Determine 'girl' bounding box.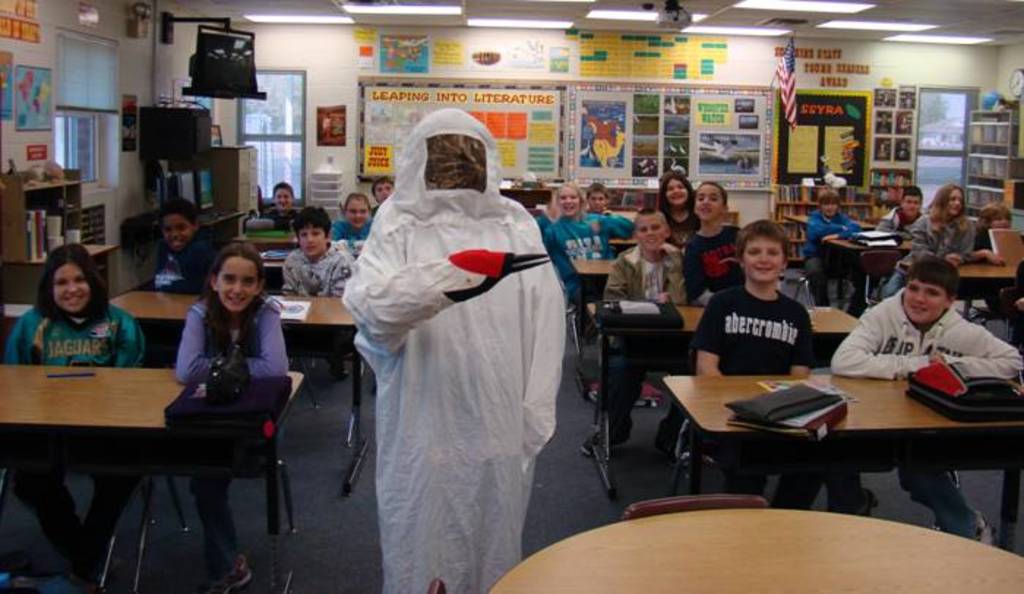
Determined: {"left": 4, "top": 240, "right": 145, "bottom": 593}.
